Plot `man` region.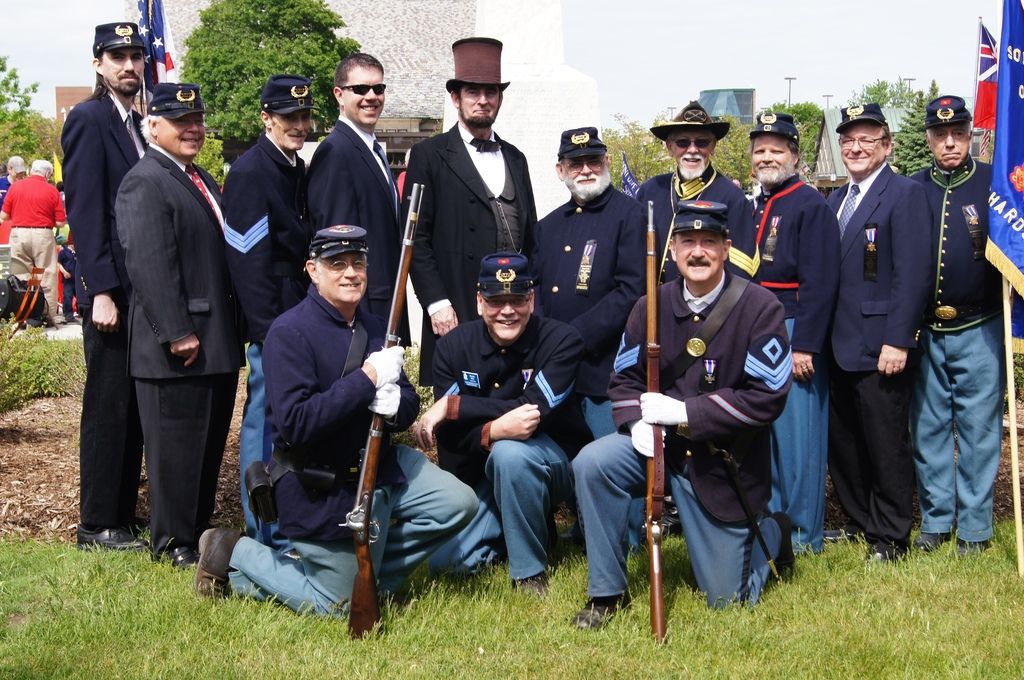
Plotted at (x1=753, y1=113, x2=840, y2=549).
